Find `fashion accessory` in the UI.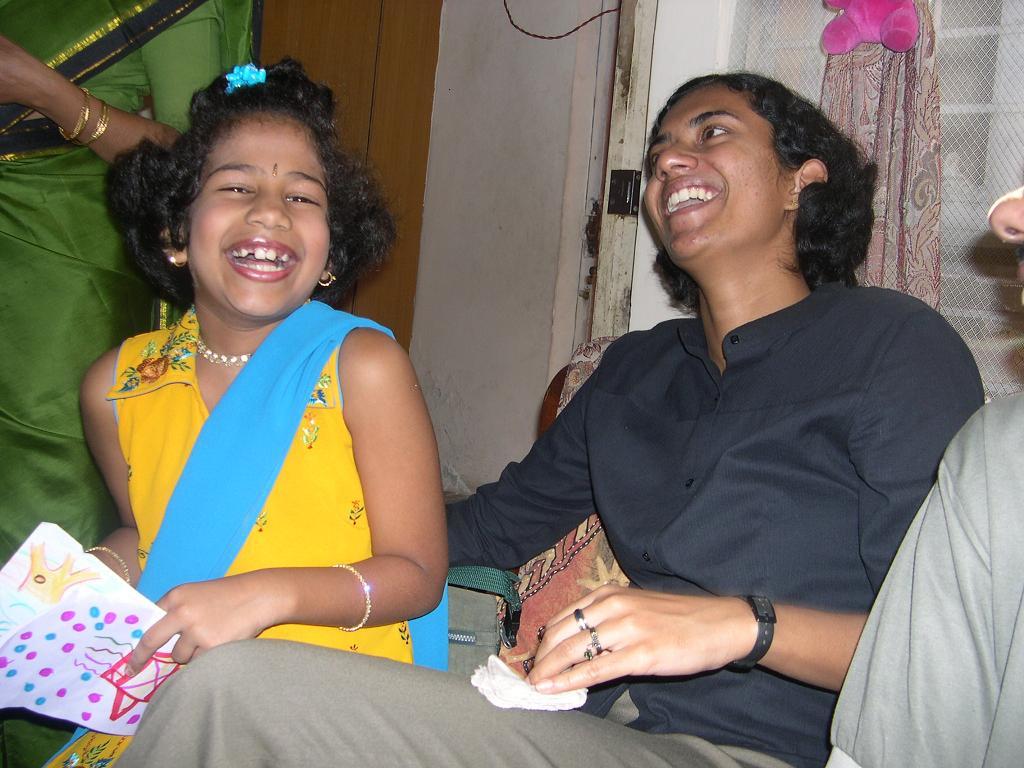
UI element at region(581, 632, 606, 659).
